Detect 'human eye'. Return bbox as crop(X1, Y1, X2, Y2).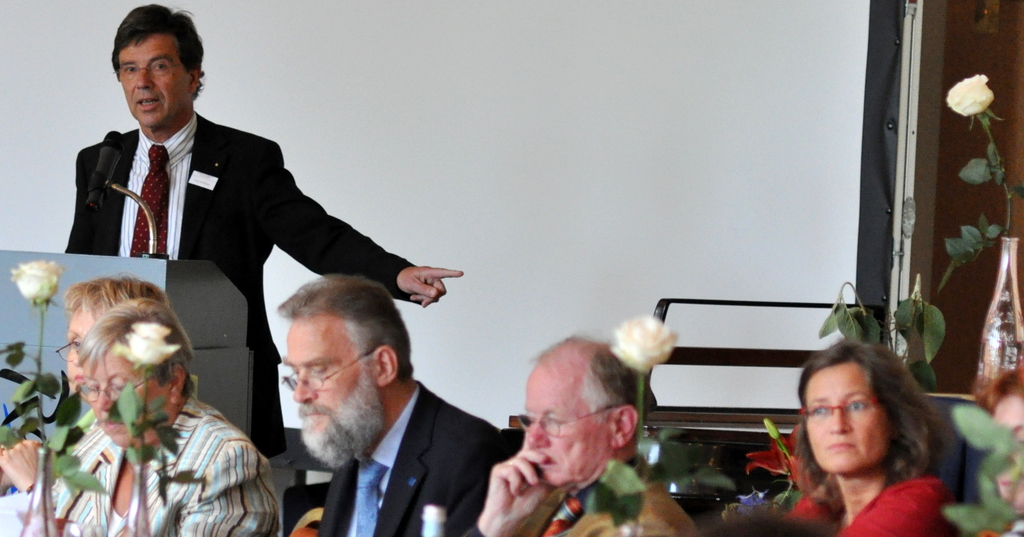
crop(843, 397, 872, 416).
